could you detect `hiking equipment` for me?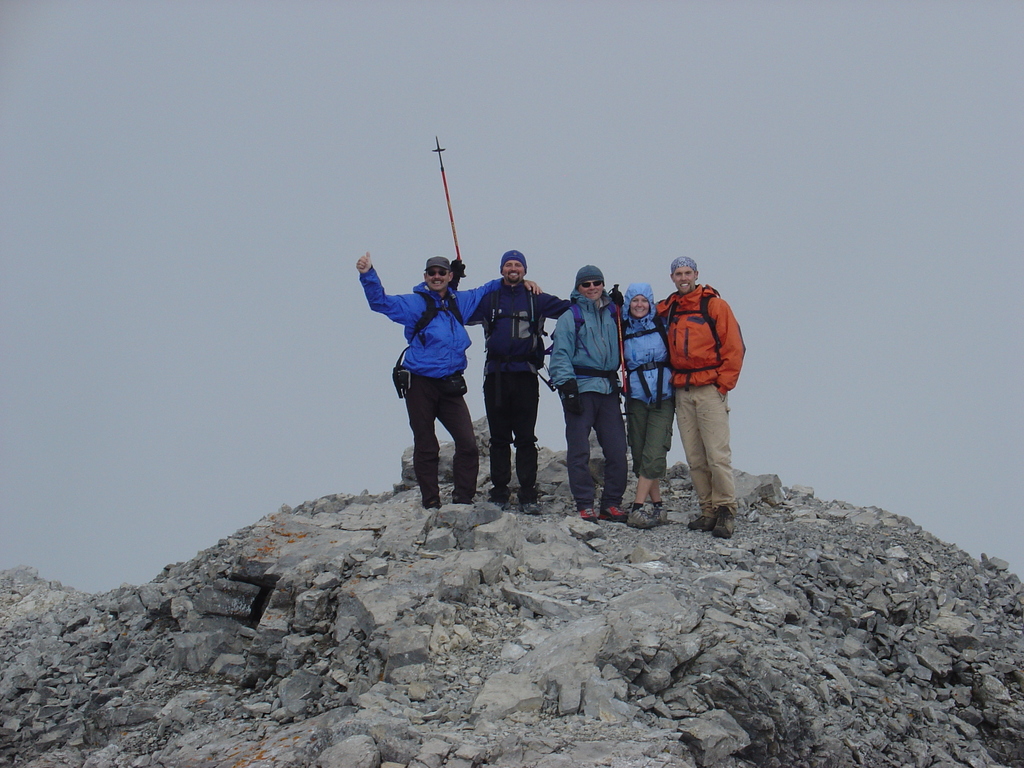
Detection result: bbox=[433, 136, 463, 264].
